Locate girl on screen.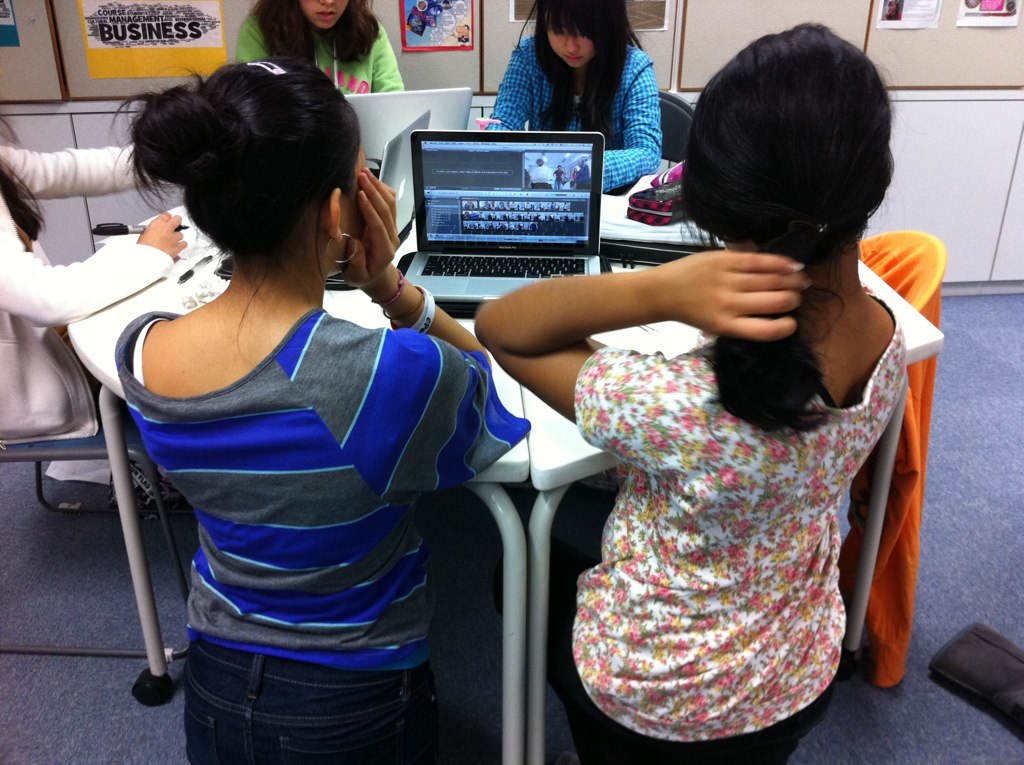
On screen at 481, 0, 664, 194.
